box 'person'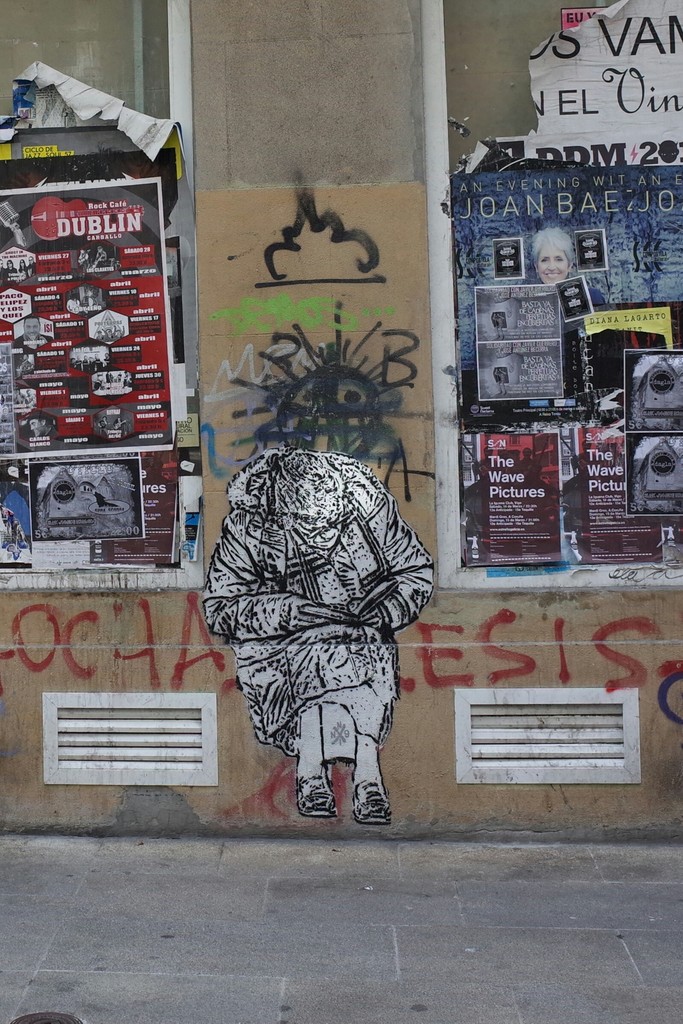
bbox=[117, 325, 127, 339]
